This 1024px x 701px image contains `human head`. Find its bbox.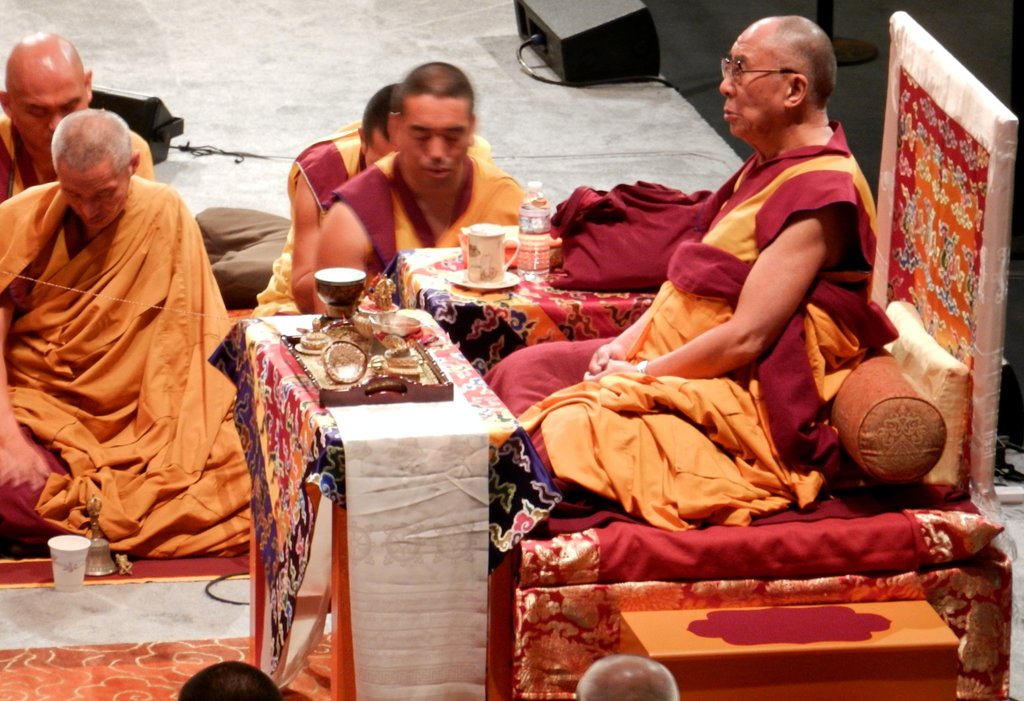
<bbox>175, 656, 294, 700</bbox>.
